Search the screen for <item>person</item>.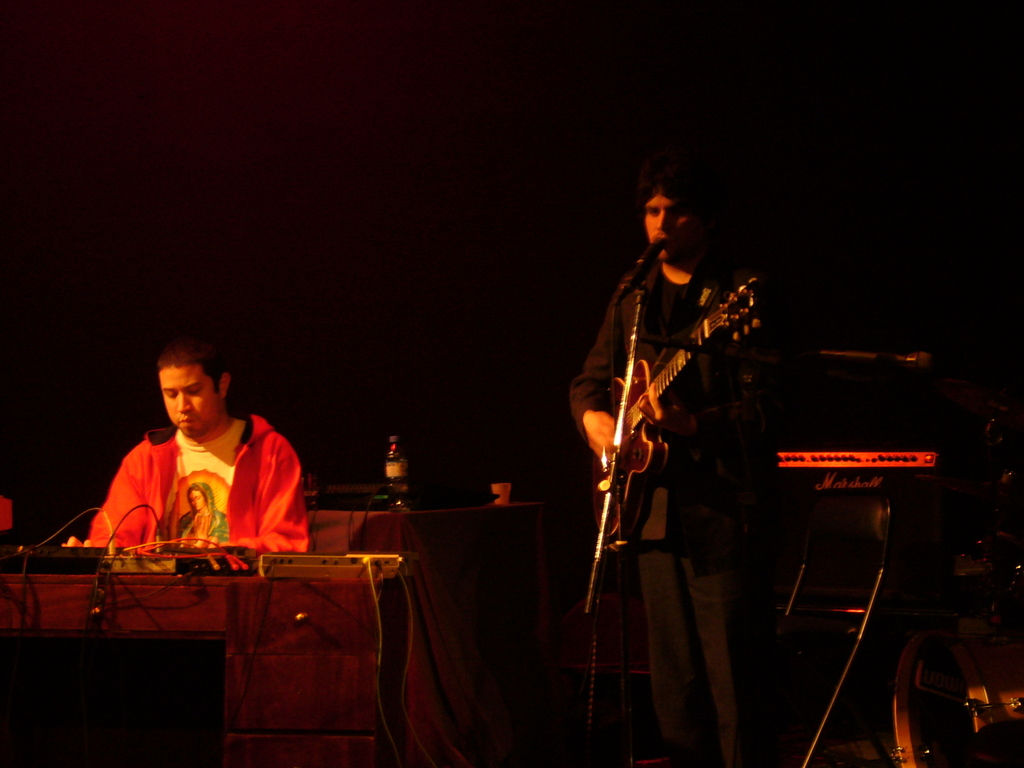
Found at <bbox>68, 333, 313, 596</bbox>.
